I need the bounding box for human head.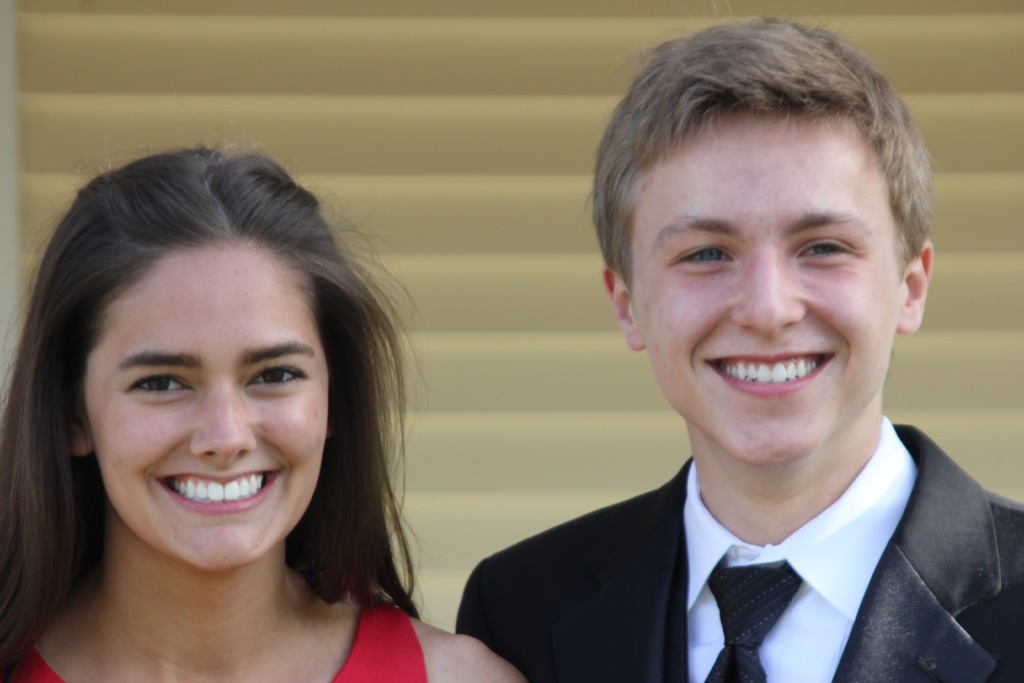
Here it is: bbox=[27, 144, 409, 590].
